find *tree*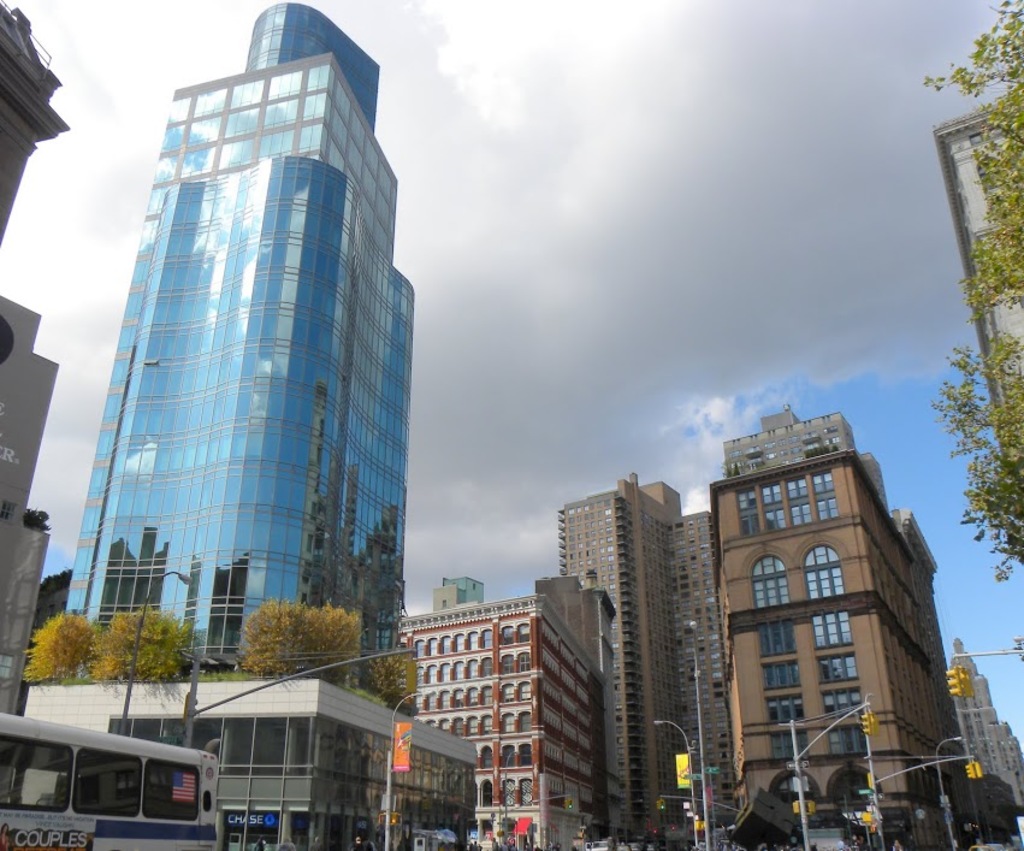
x1=356, y1=651, x2=416, y2=716
